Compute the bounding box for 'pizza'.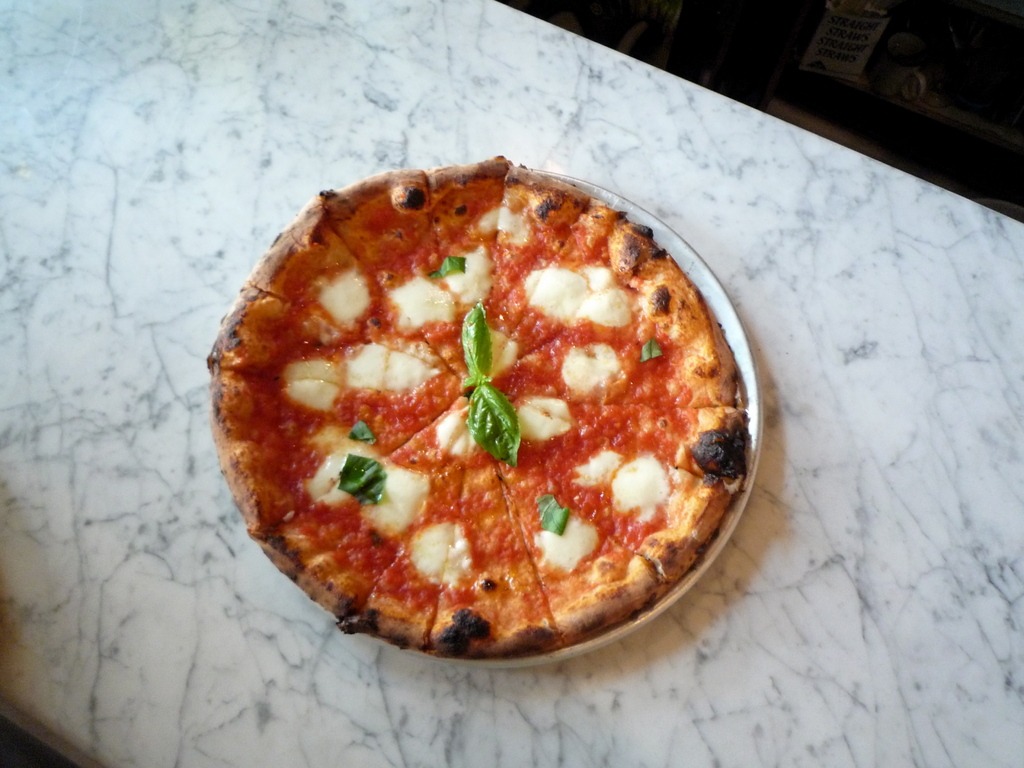
detection(433, 429, 557, 653).
